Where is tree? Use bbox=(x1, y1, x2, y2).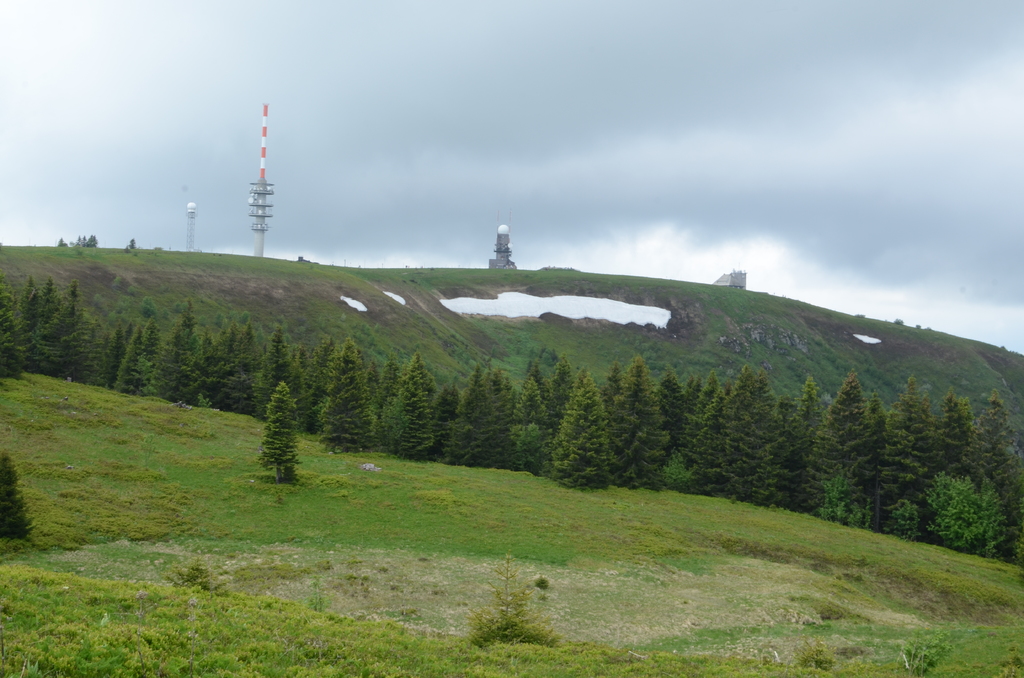
bbox=(17, 278, 51, 371).
